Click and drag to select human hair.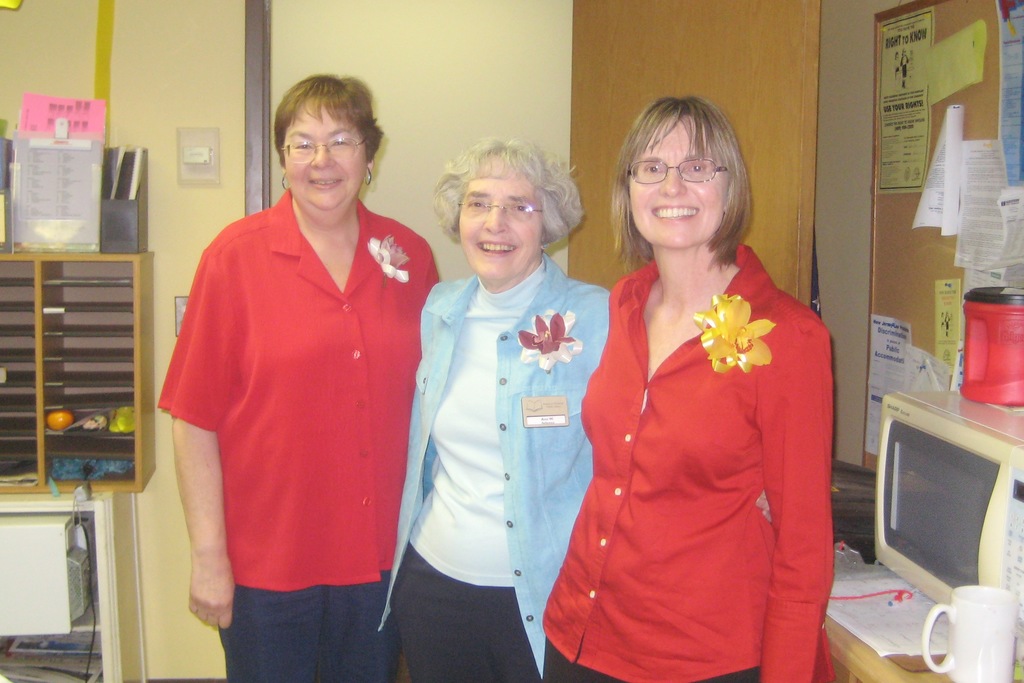
Selection: 270 74 383 169.
